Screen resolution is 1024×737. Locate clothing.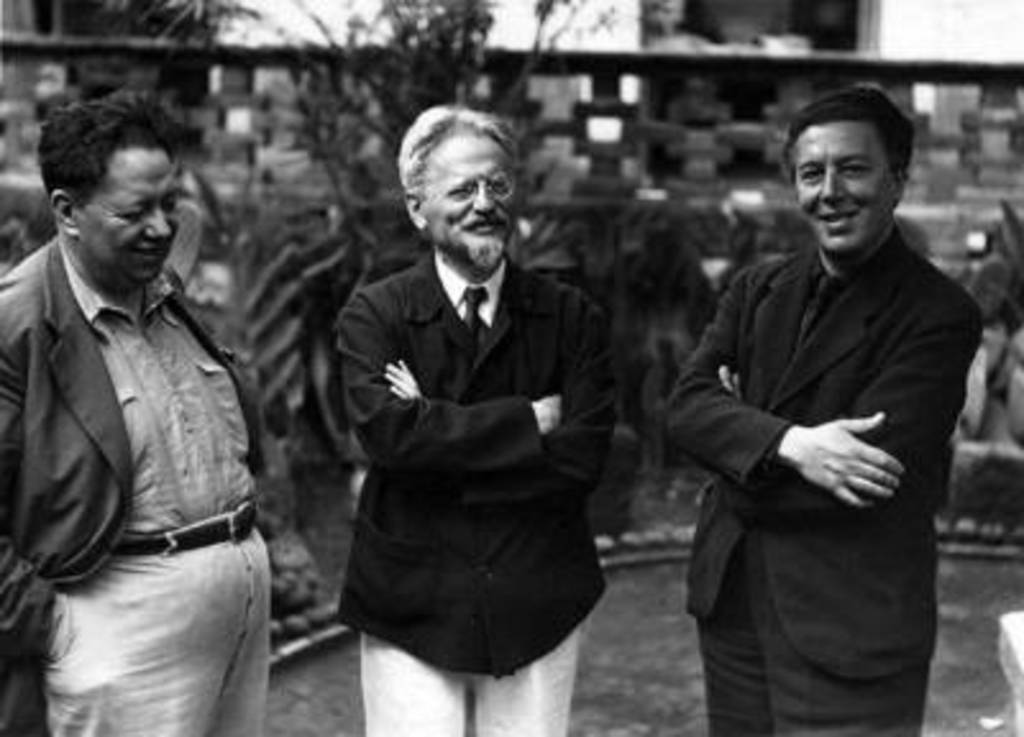
bbox=[333, 253, 632, 734].
